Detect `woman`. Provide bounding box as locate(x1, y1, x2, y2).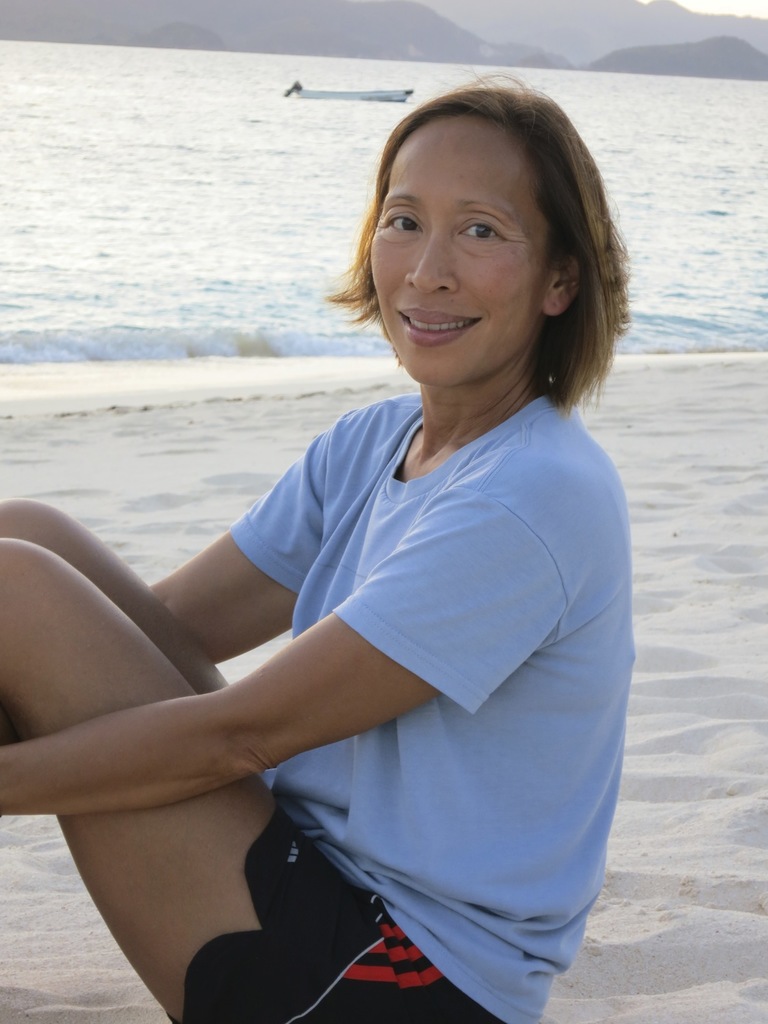
locate(0, 67, 631, 1021).
